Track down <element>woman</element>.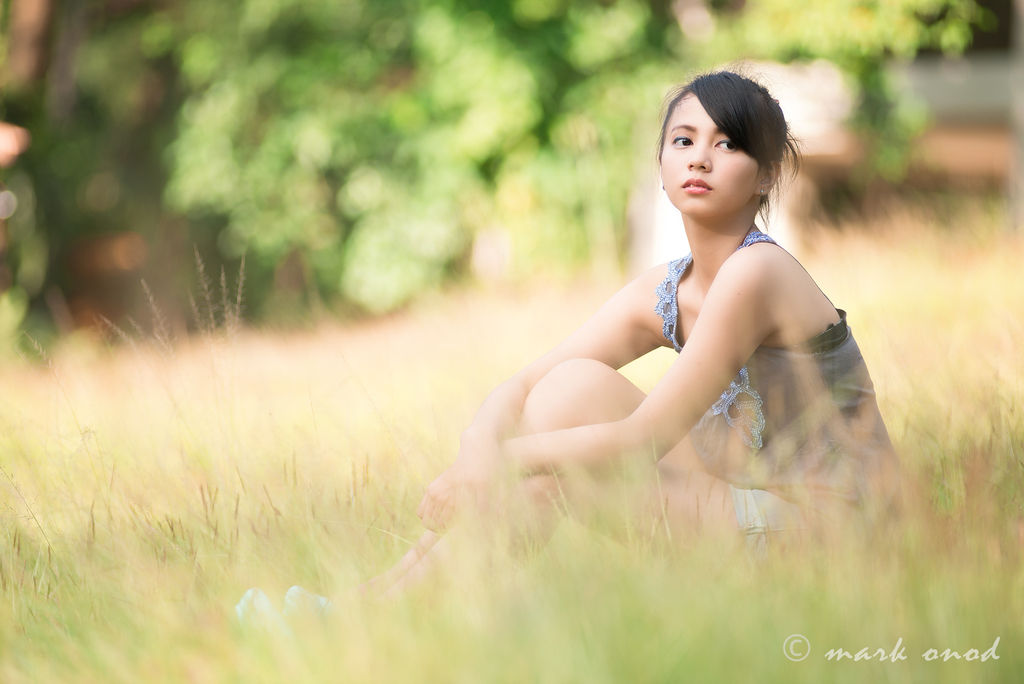
Tracked to left=338, top=67, right=913, bottom=642.
